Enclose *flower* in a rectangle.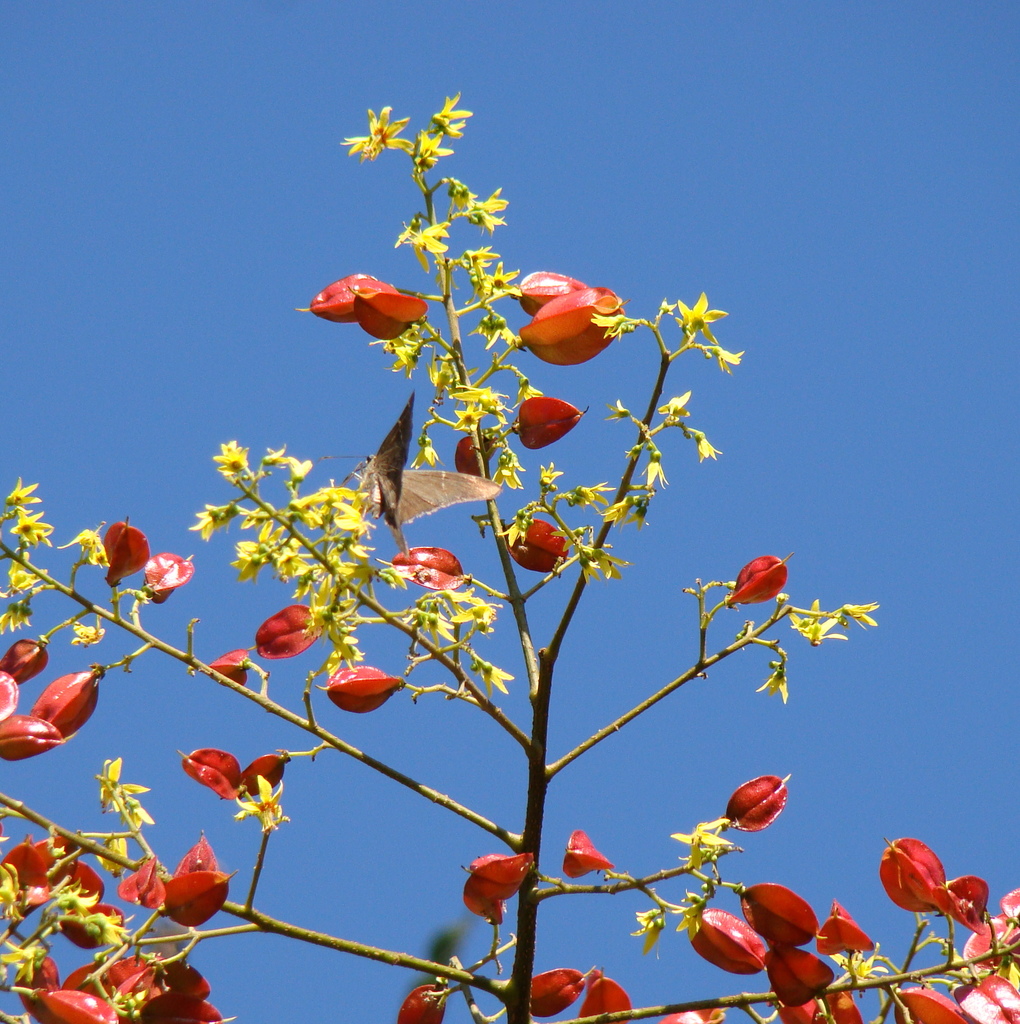
{"left": 0, "top": 673, "right": 19, "bottom": 718}.
